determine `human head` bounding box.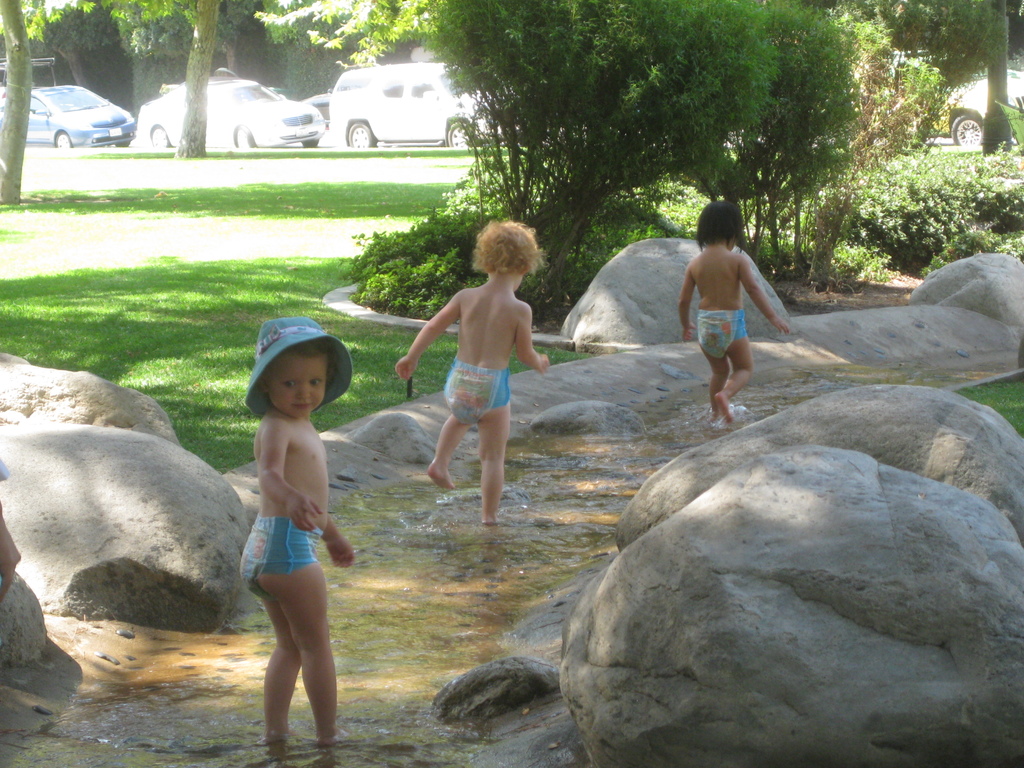
Determined: (689,196,746,239).
